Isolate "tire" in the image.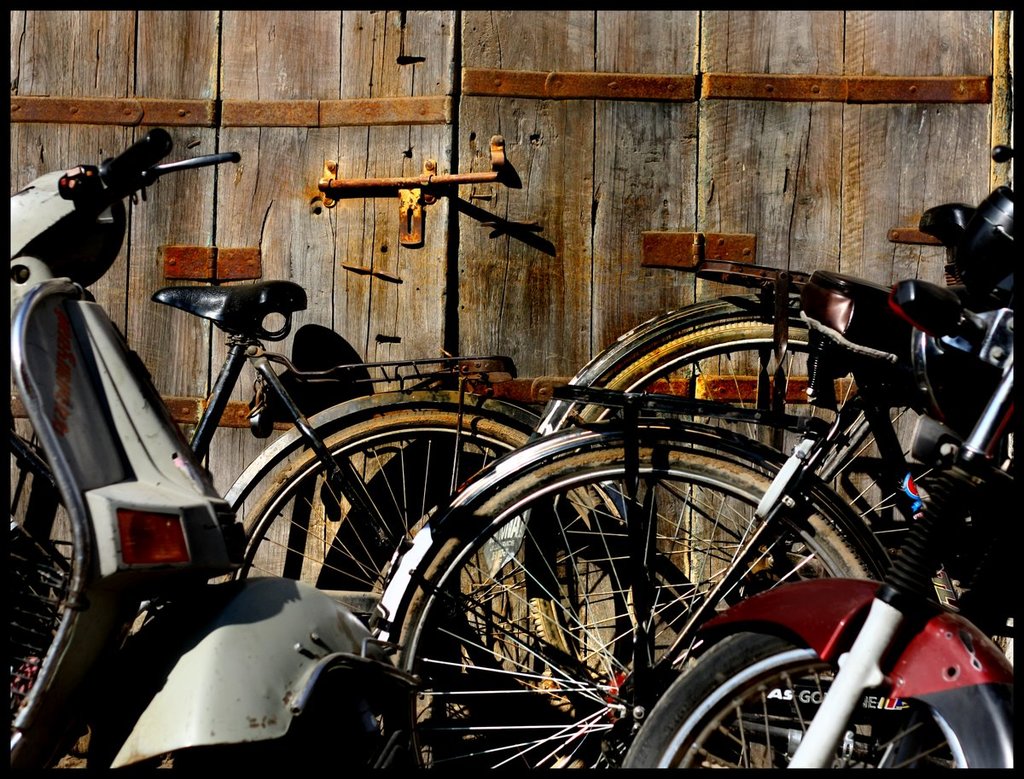
Isolated region: [left=649, top=629, right=917, bottom=775].
